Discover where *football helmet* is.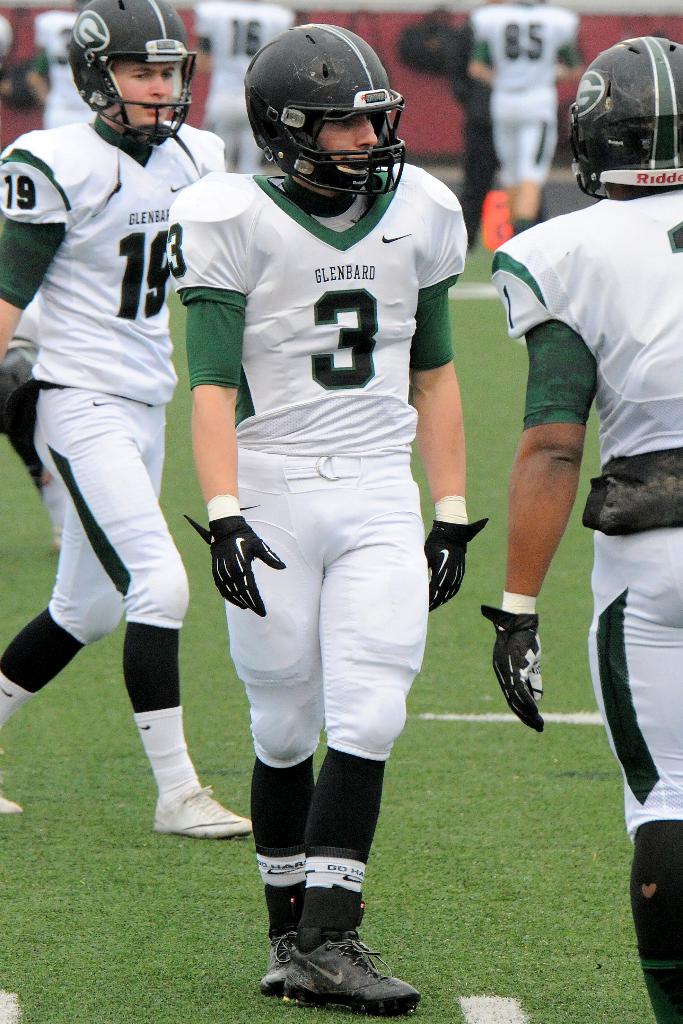
Discovered at [x1=573, y1=37, x2=682, y2=202].
